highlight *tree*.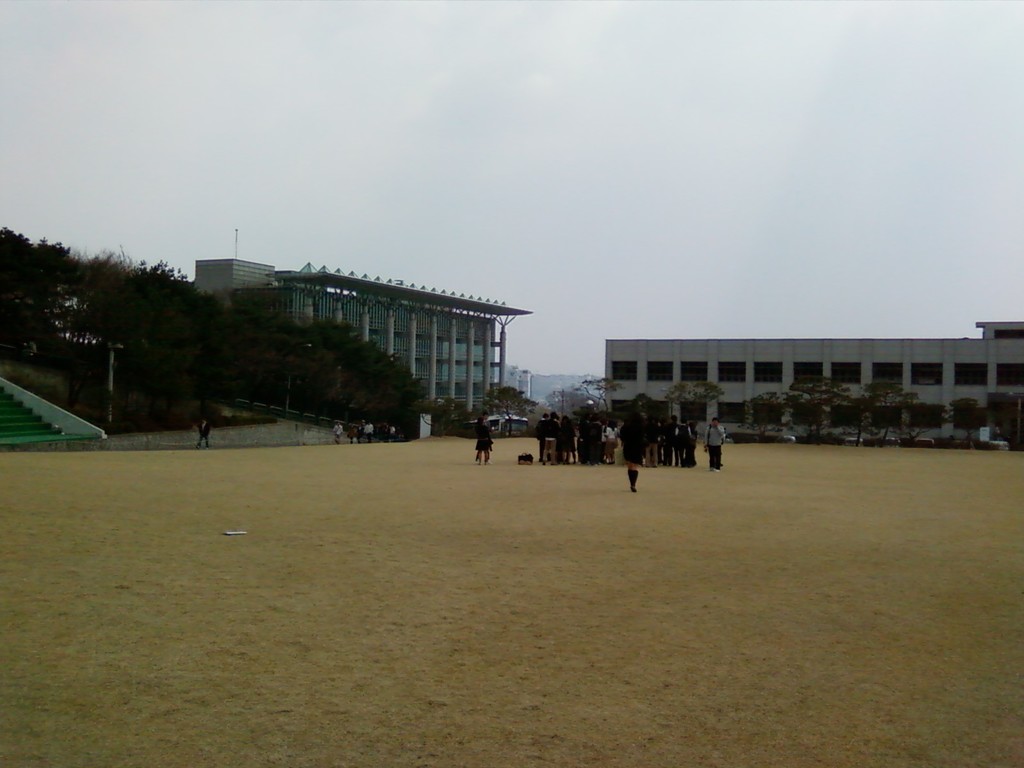
Highlighted region: l=747, t=387, r=790, b=447.
